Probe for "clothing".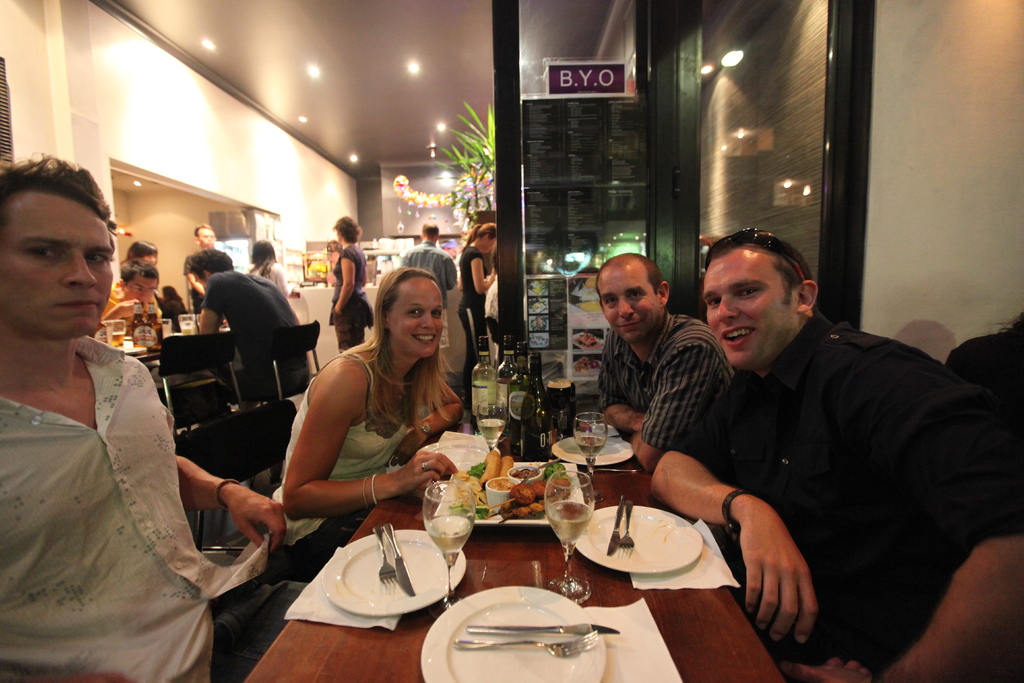
Probe result: [16,270,244,664].
